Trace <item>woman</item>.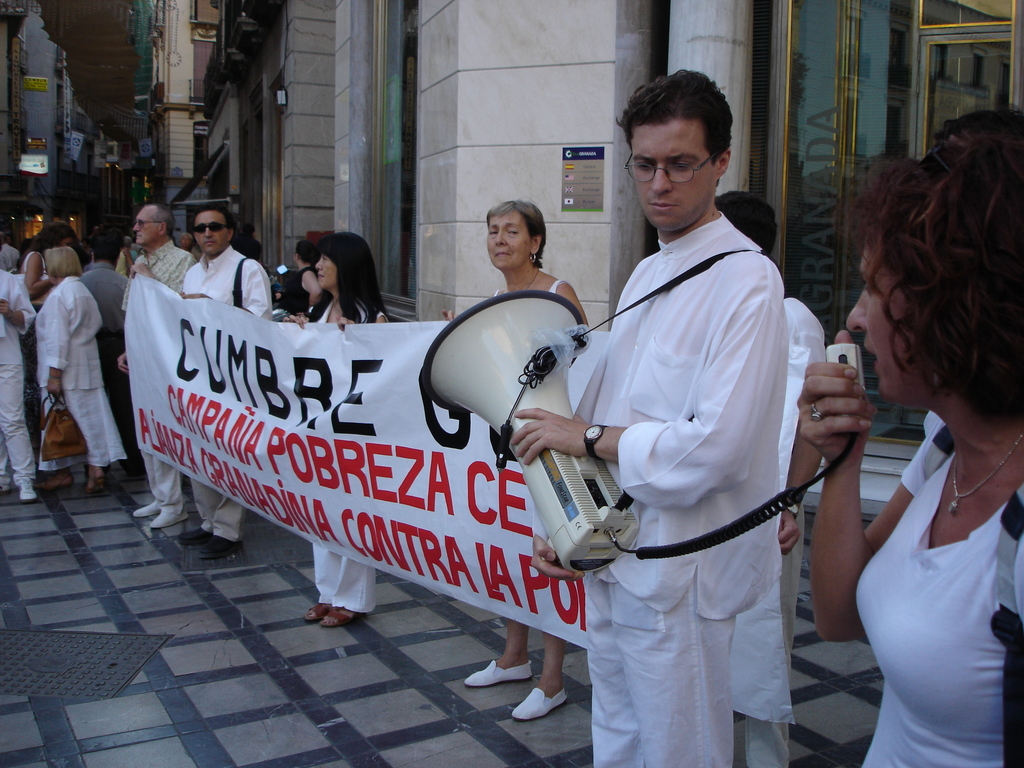
Traced to <bbox>29, 252, 135, 498</bbox>.
